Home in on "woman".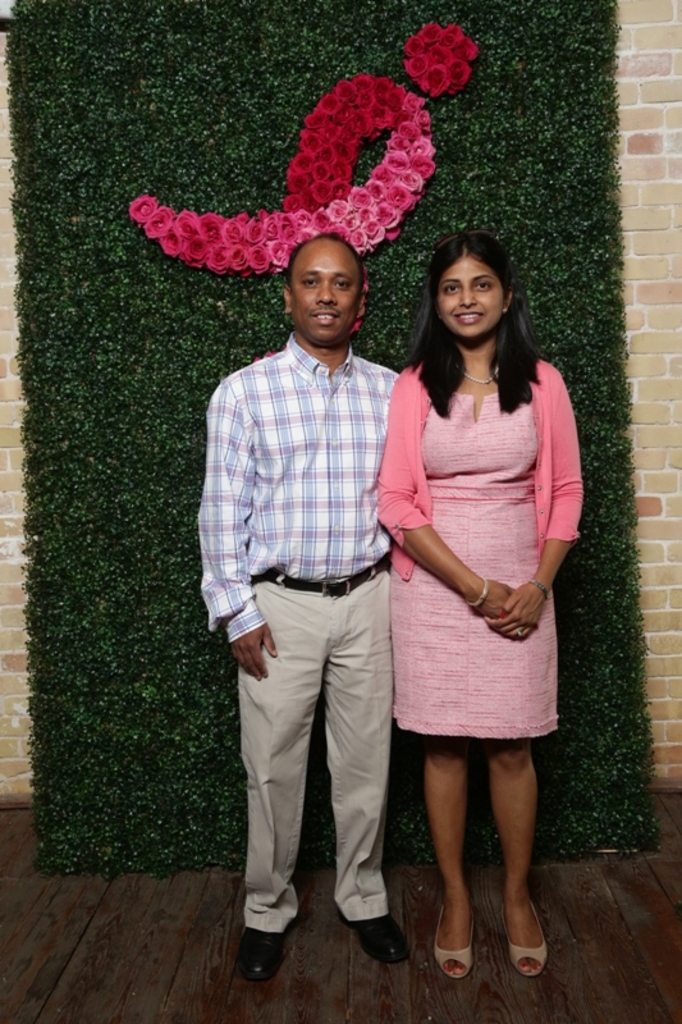
Homed in at x1=369, y1=220, x2=586, y2=937.
